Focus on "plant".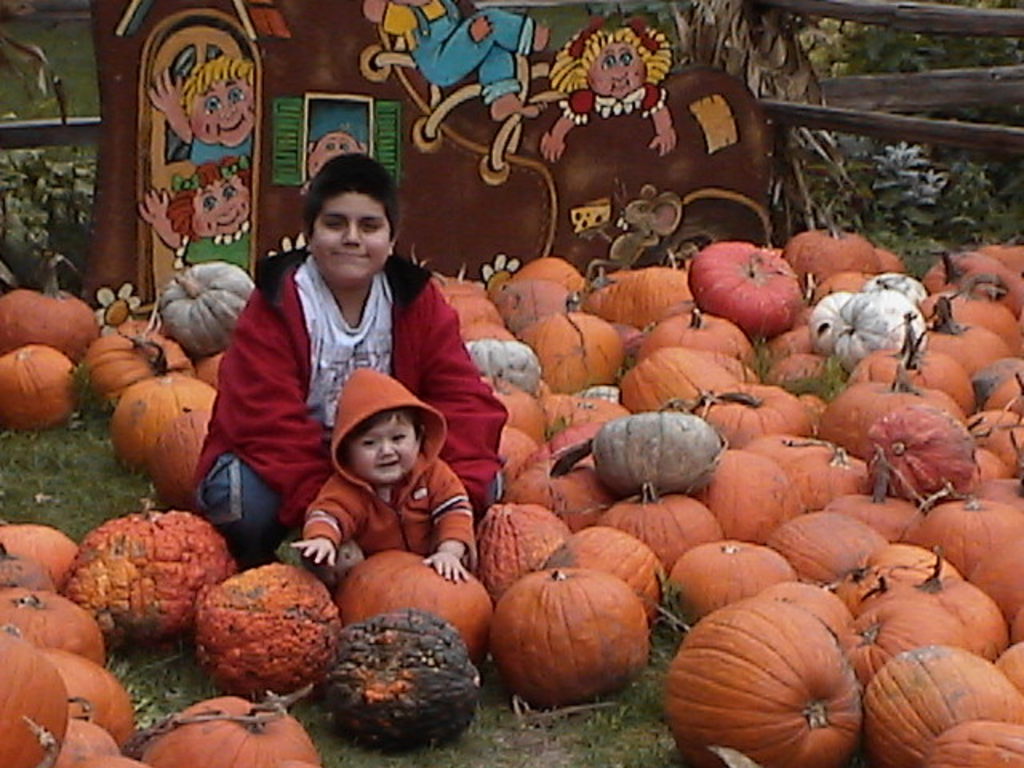
Focused at [left=854, top=136, right=955, bottom=234].
